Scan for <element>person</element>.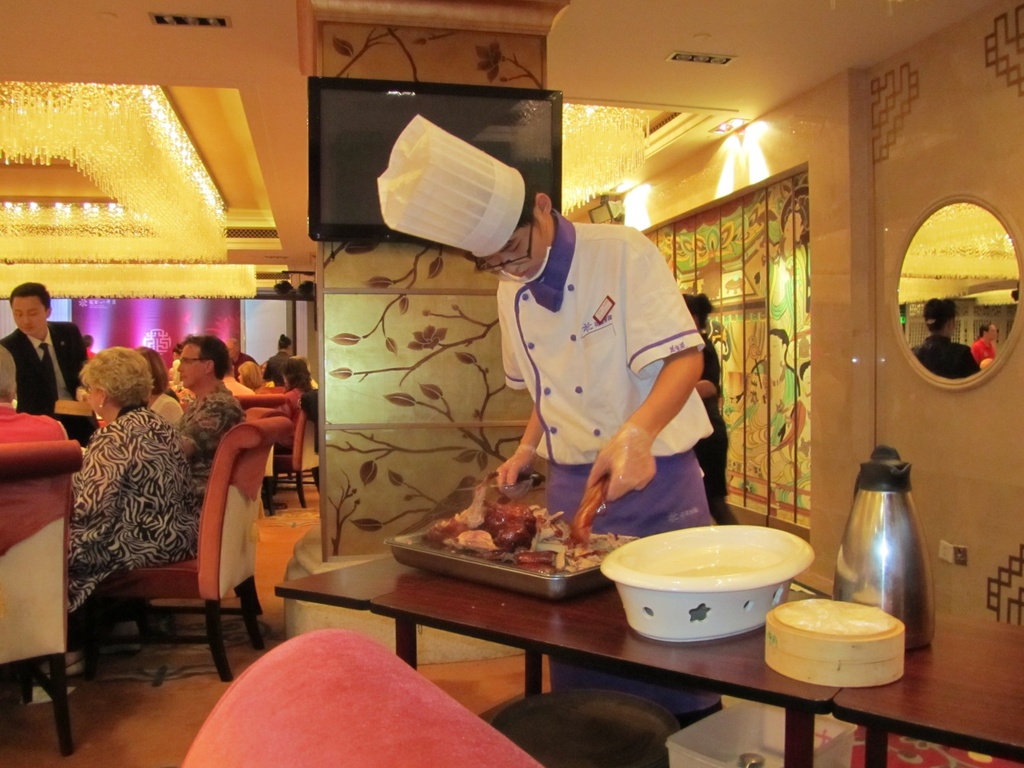
Scan result: Rect(681, 291, 719, 523).
